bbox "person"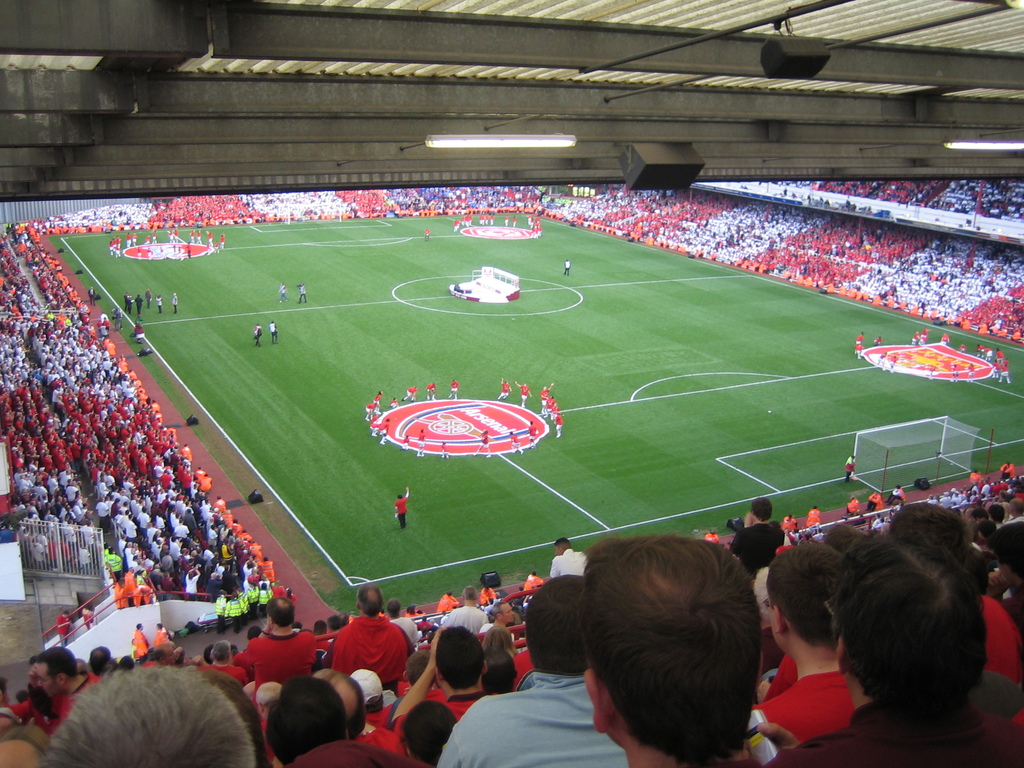
[402,382,414,406]
